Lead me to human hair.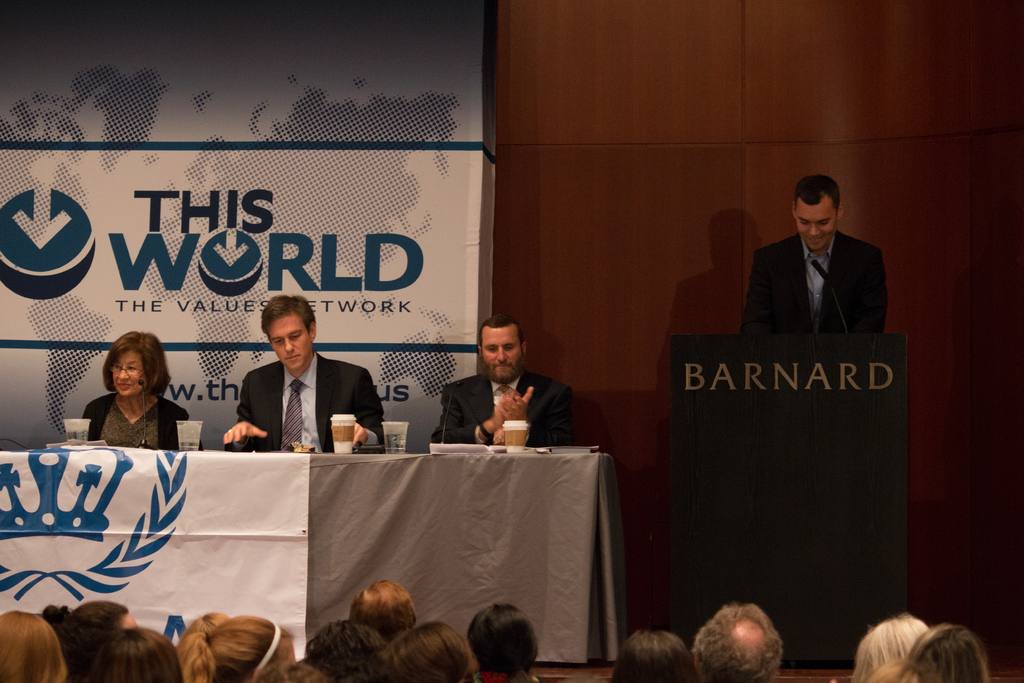
Lead to 102,331,172,395.
